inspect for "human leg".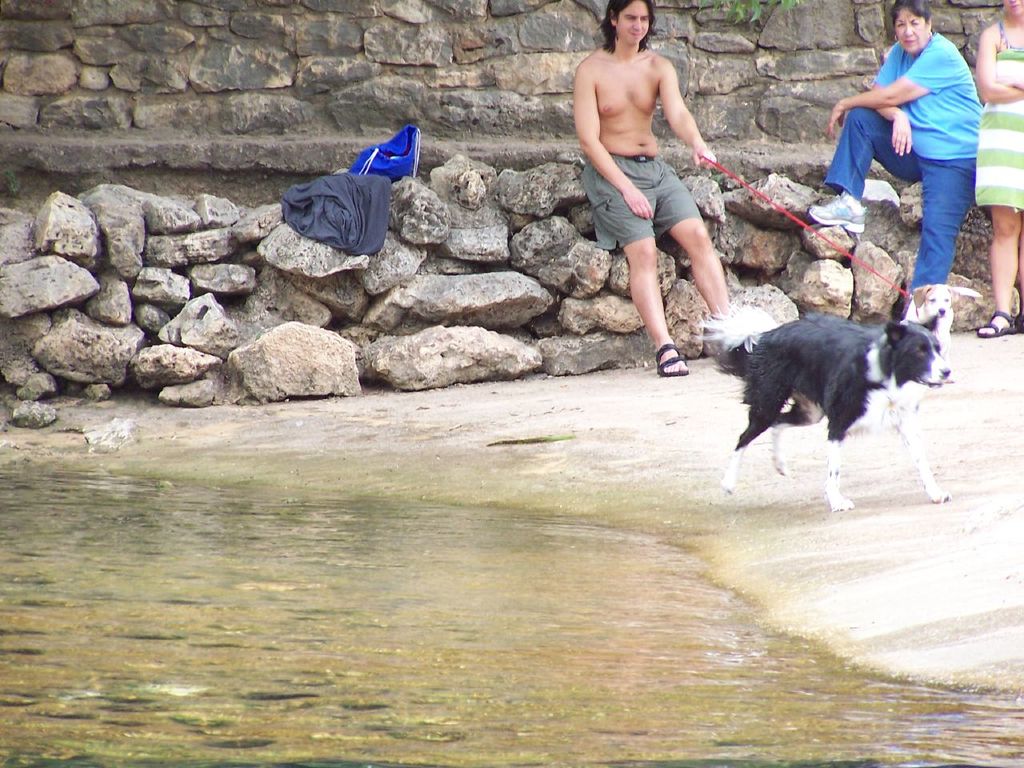
Inspection: [576,142,690,386].
